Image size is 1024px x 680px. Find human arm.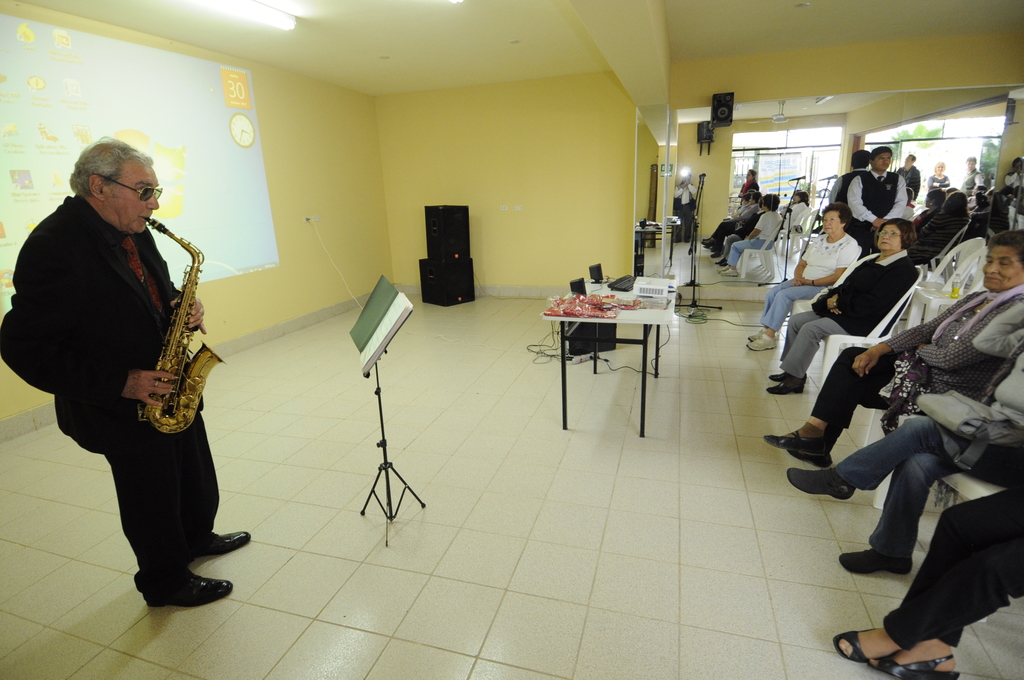
locate(793, 248, 812, 270).
